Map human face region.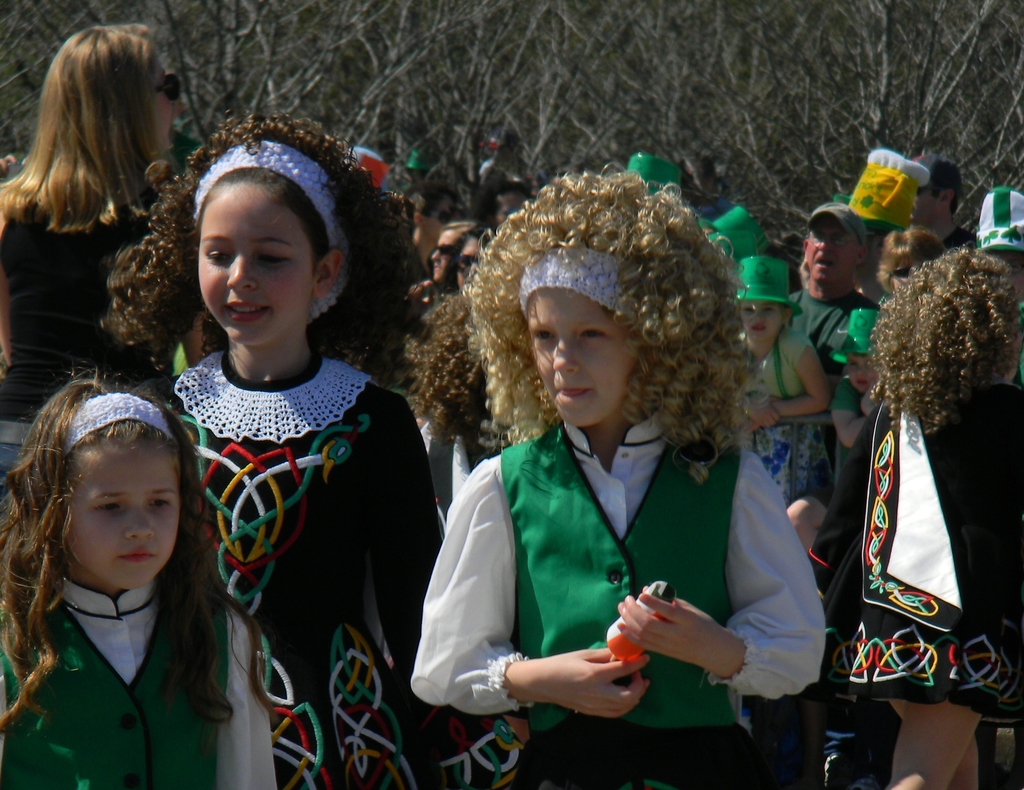
Mapped to (left=196, top=188, right=310, bottom=345).
